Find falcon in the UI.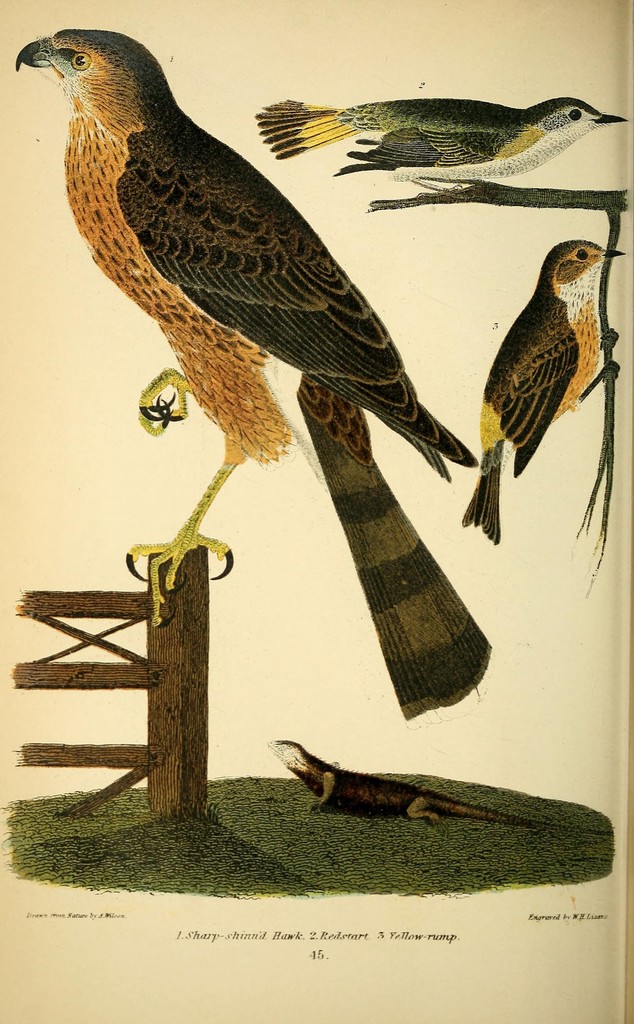
UI element at [15,24,491,715].
